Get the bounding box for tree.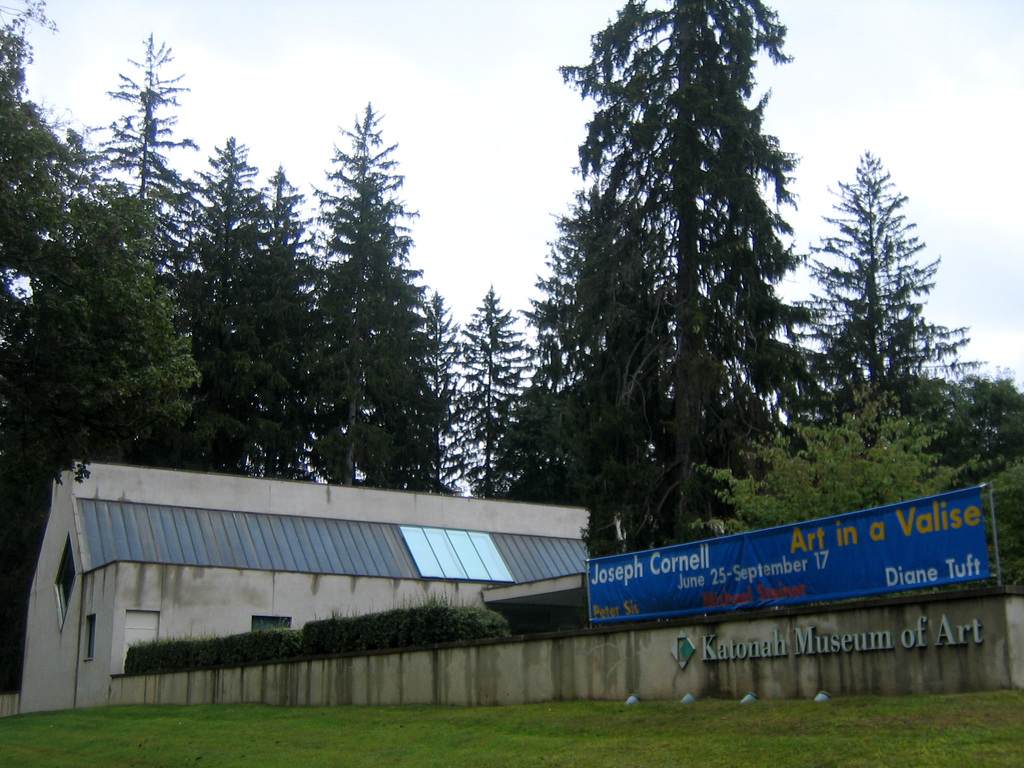
<region>0, 13, 86, 355</region>.
